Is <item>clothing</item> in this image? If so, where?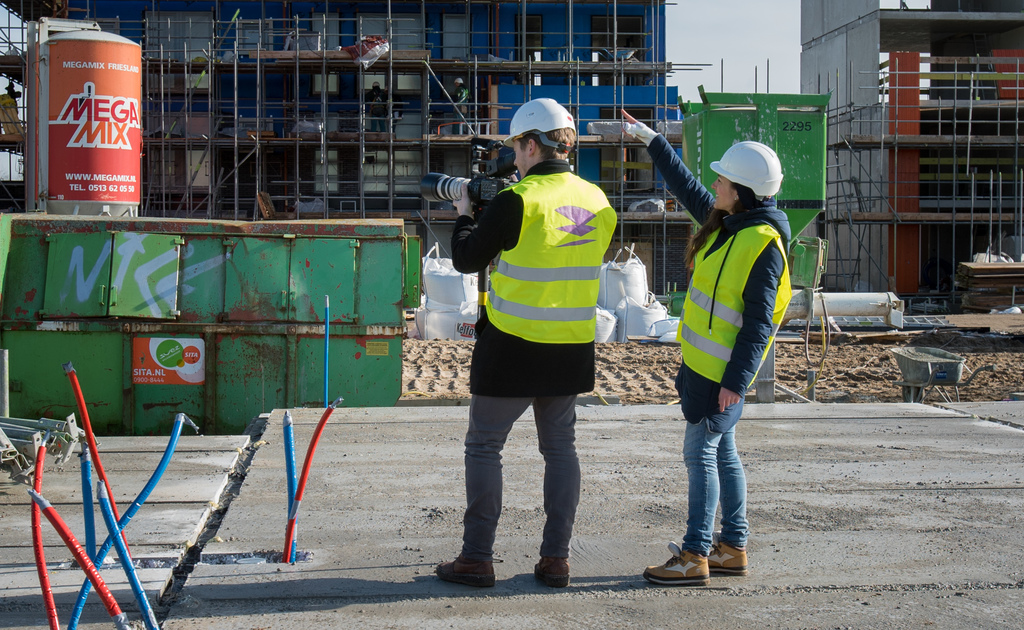
Yes, at rect(440, 127, 608, 510).
